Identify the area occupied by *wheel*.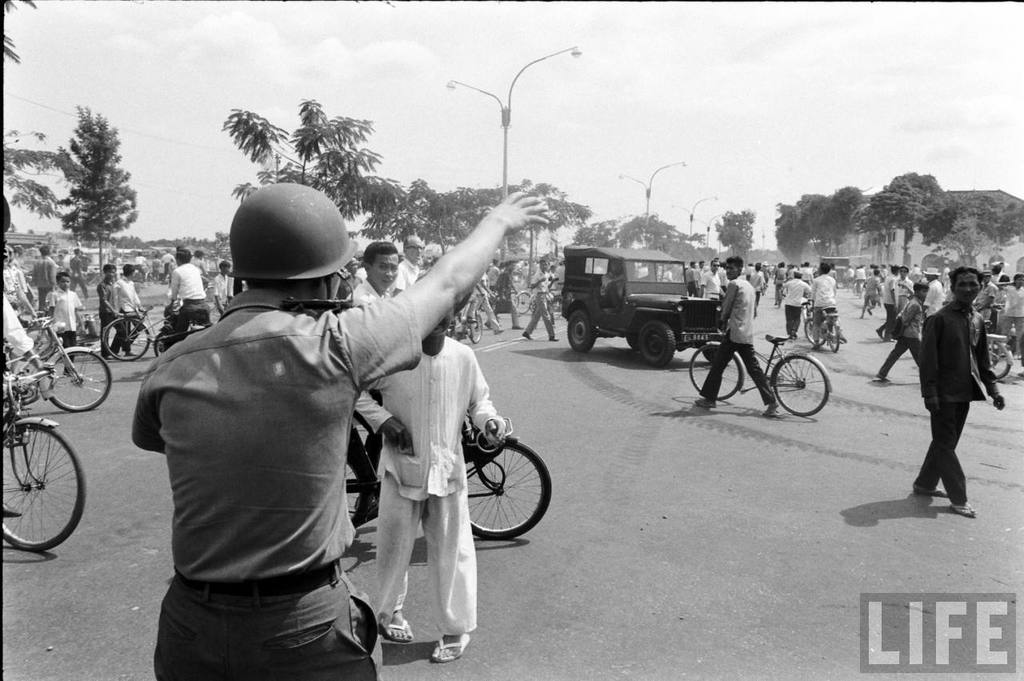
Area: box=[470, 314, 482, 342].
